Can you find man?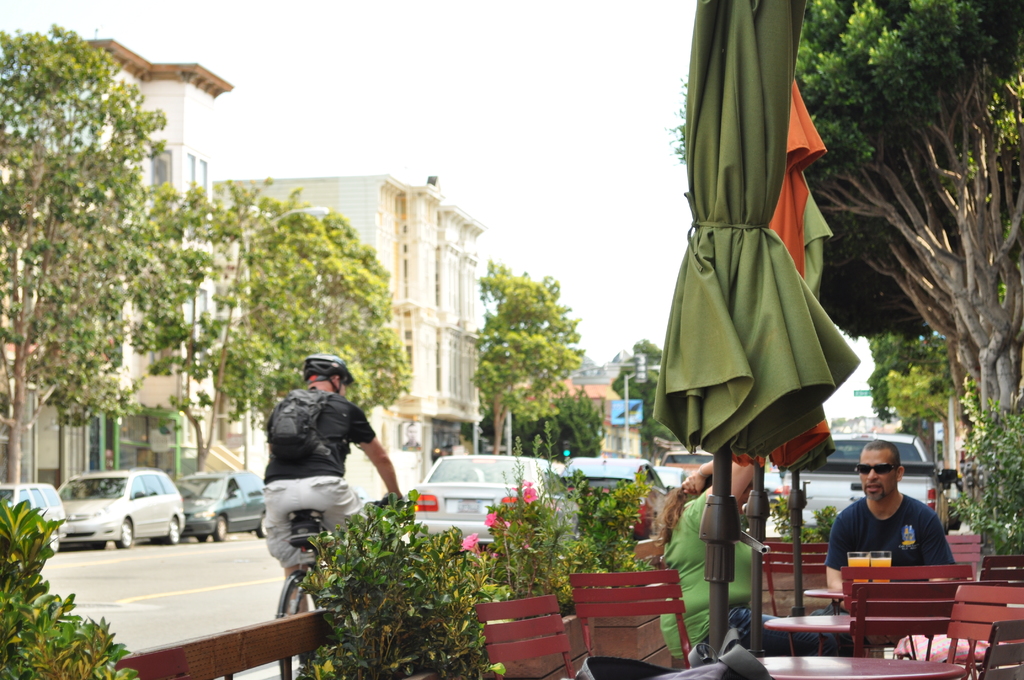
Yes, bounding box: l=264, t=357, r=401, b=615.
